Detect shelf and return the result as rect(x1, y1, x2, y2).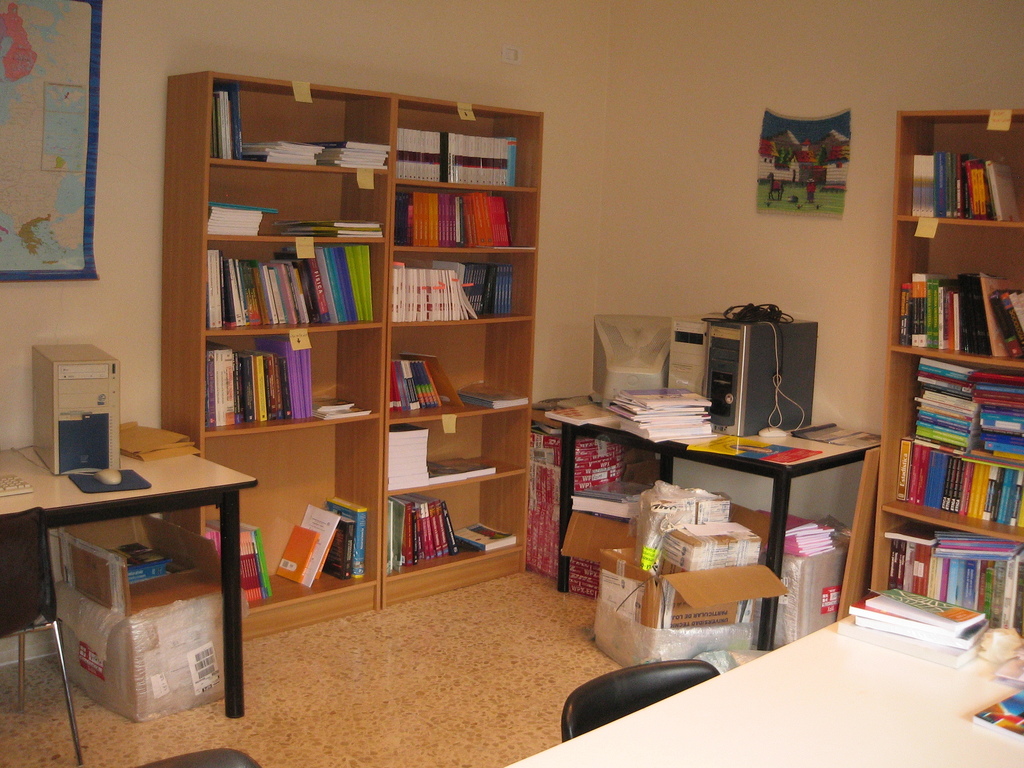
rect(876, 348, 1023, 460).
